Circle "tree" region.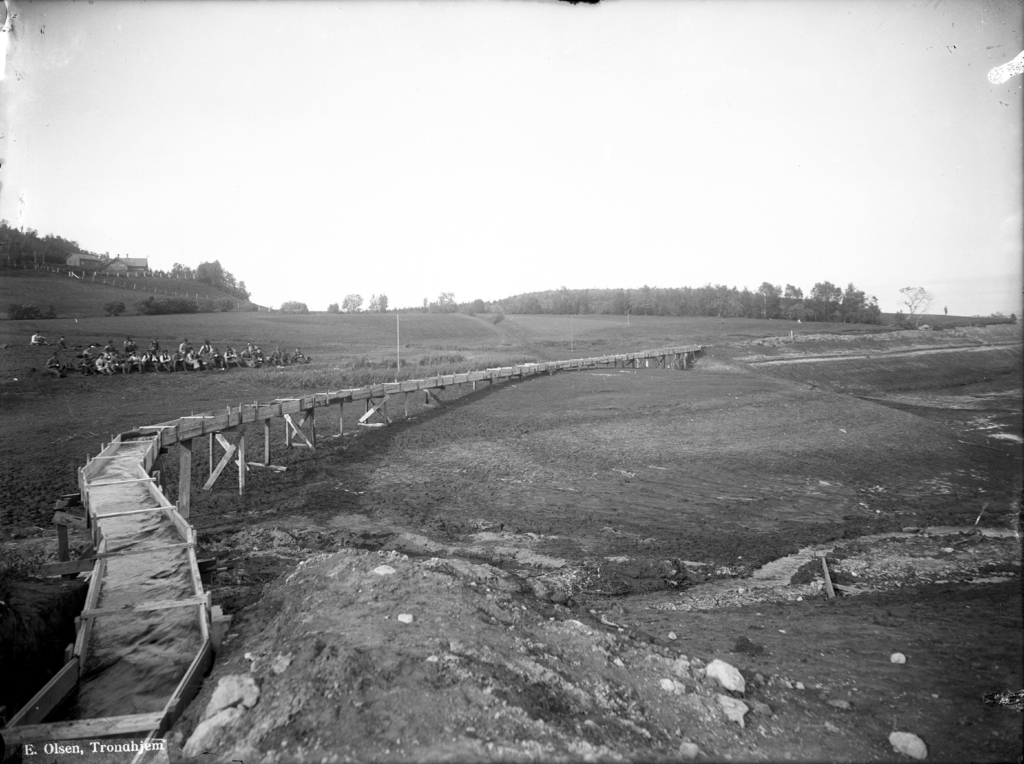
Region: 895 285 932 330.
